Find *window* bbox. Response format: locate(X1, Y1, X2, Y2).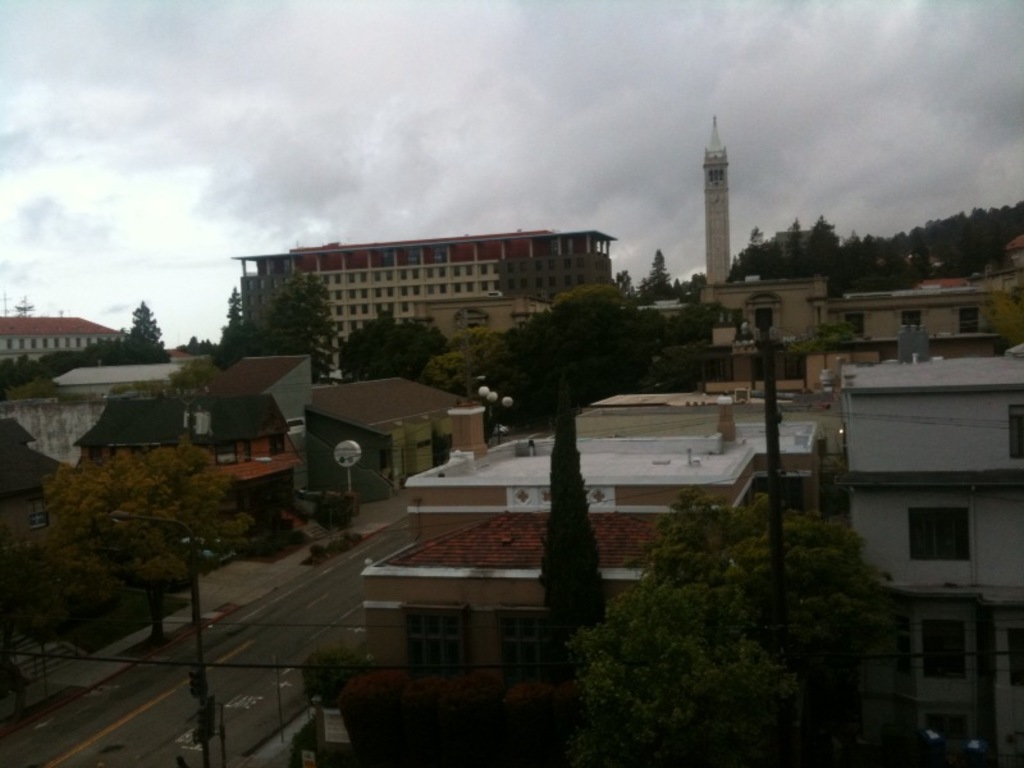
locate(216, 439, 234, 466).
